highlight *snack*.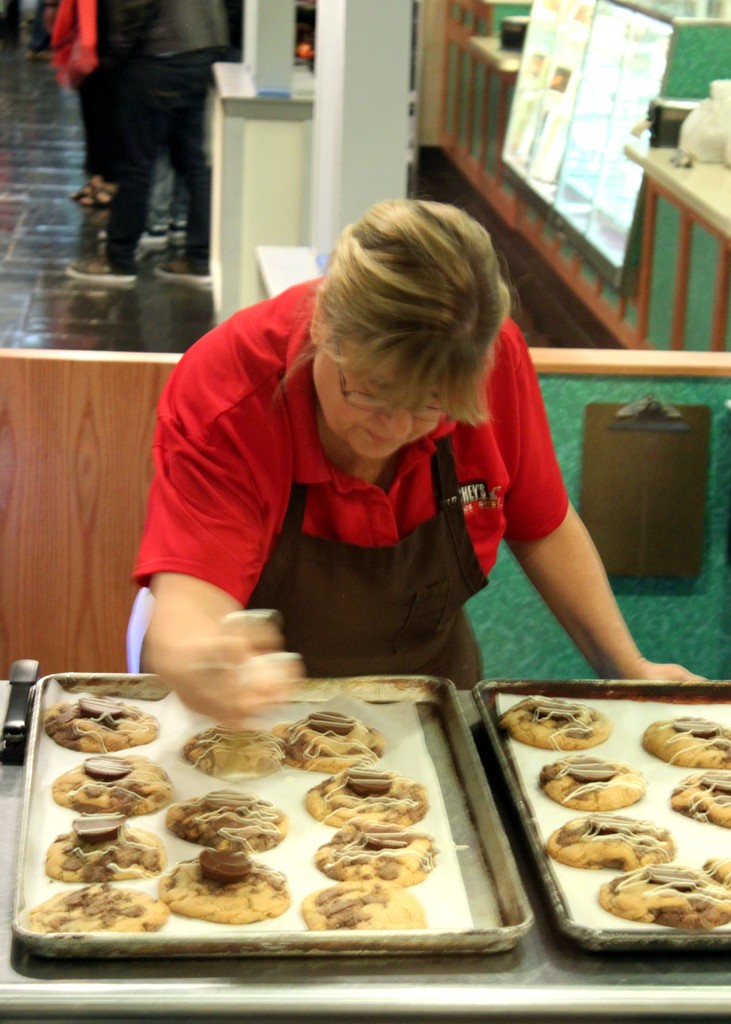
Highlighted region: {"left": 305, "top": 884, "right": 426, "bottom": 935}.
